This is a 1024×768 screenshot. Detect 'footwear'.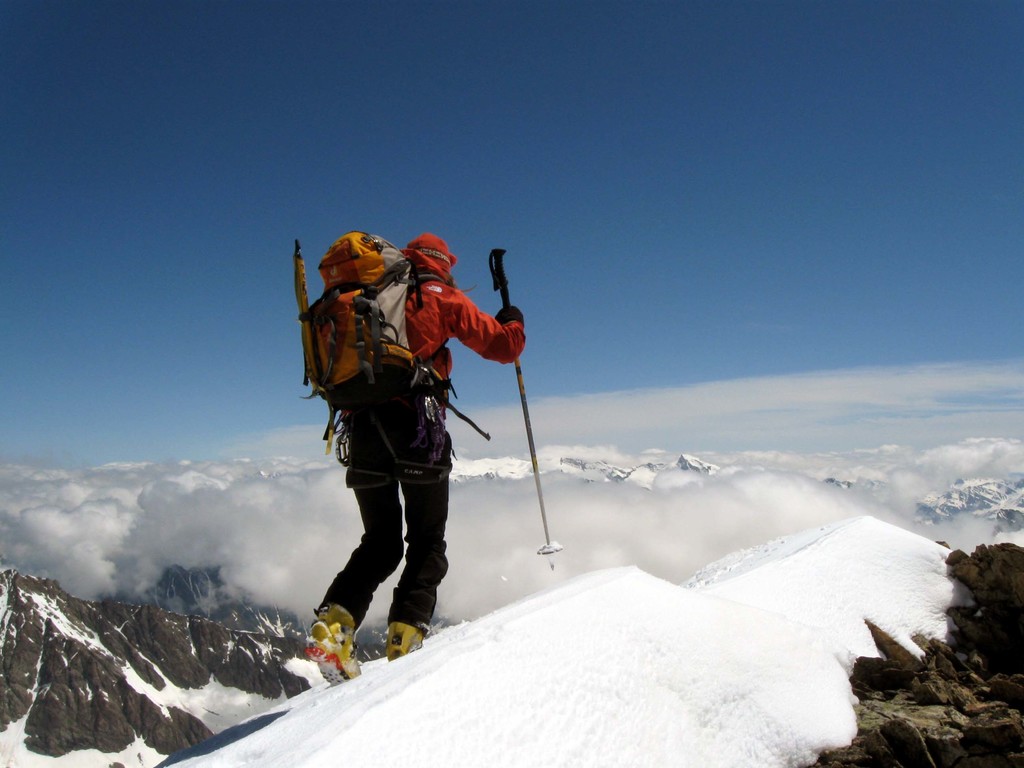
BBox(293, 609, 365, 694).
